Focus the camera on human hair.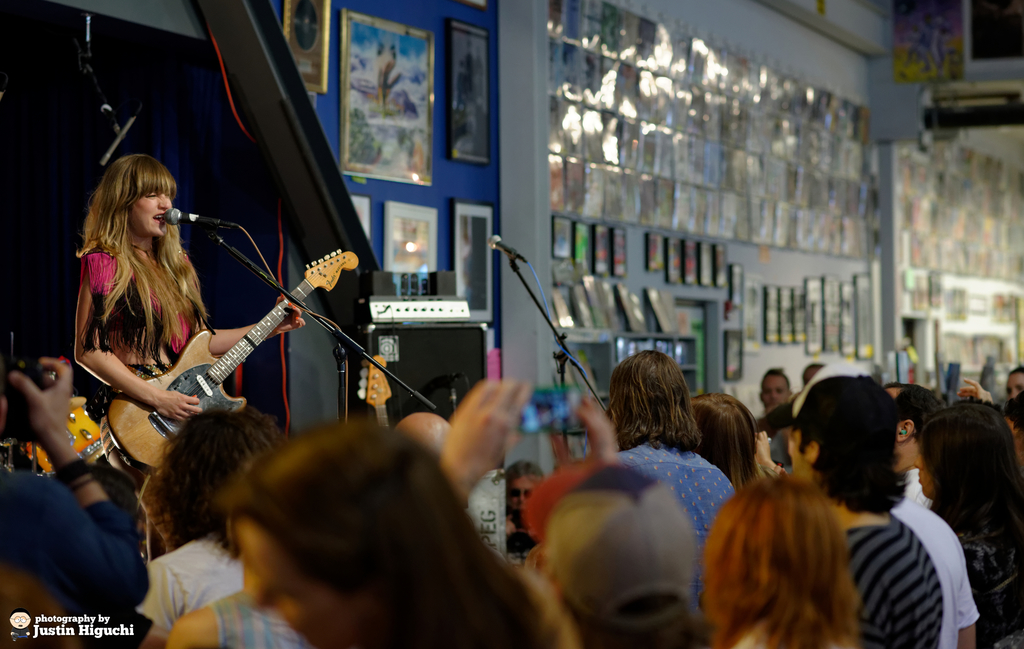
Focus region: [x1=690, y1=479, x2=900, y2=648].
